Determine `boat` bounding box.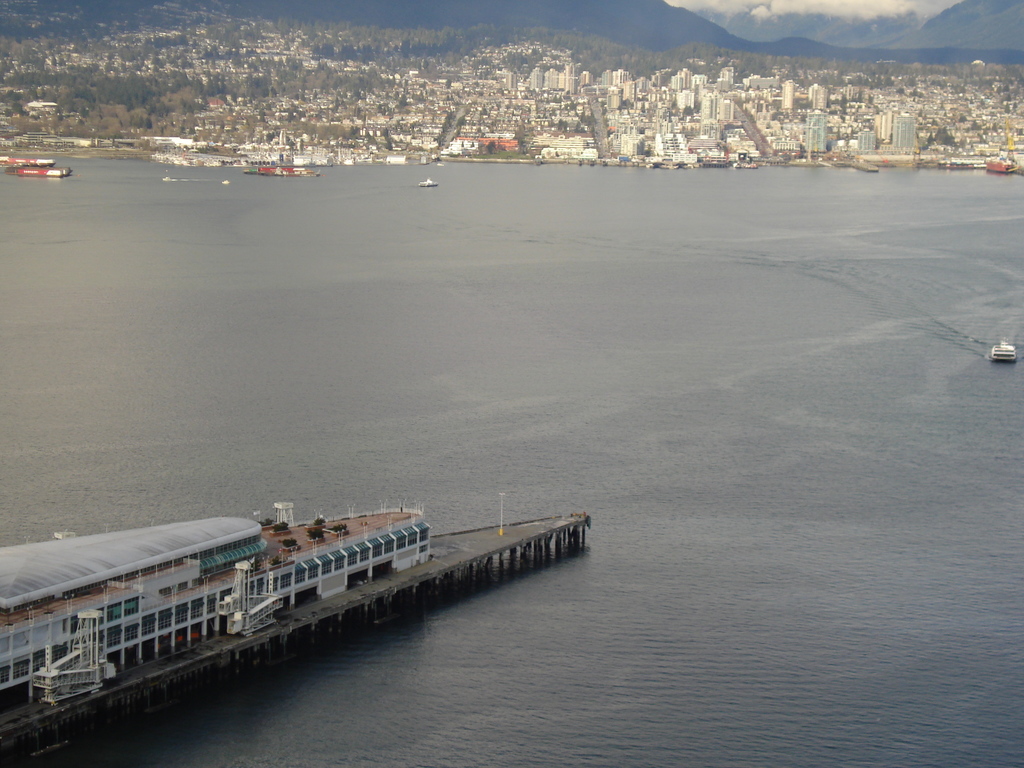
Determined: 989 335 1017 362.
